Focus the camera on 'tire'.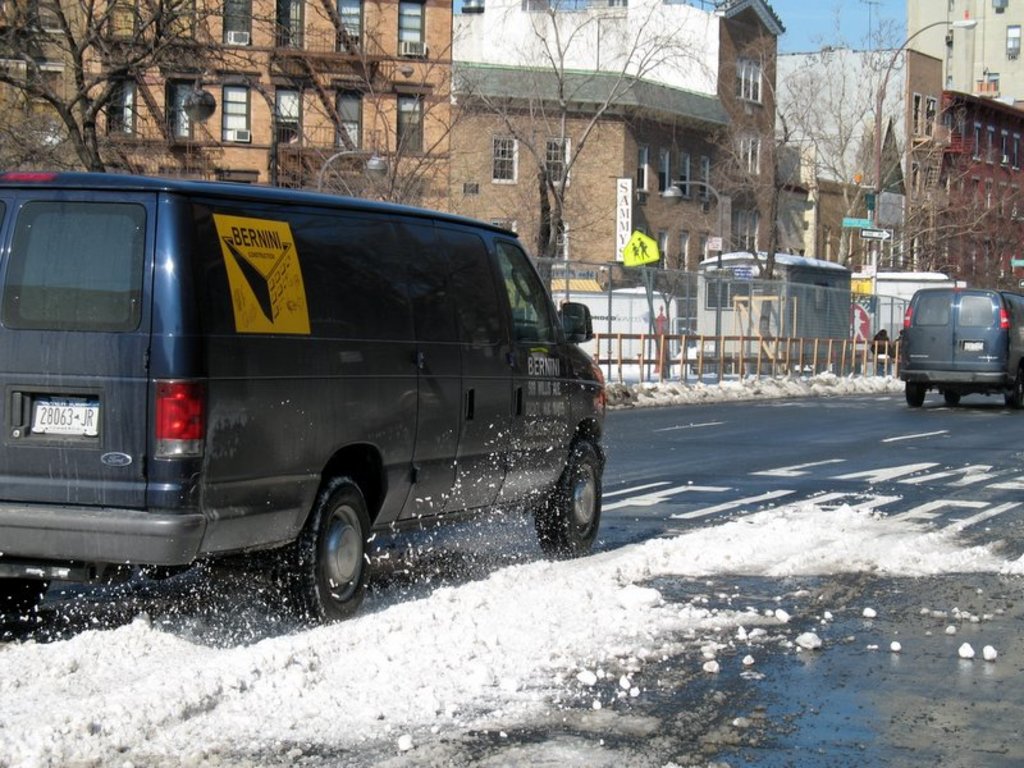
Focus region: box(905, 384, 931, 408).
